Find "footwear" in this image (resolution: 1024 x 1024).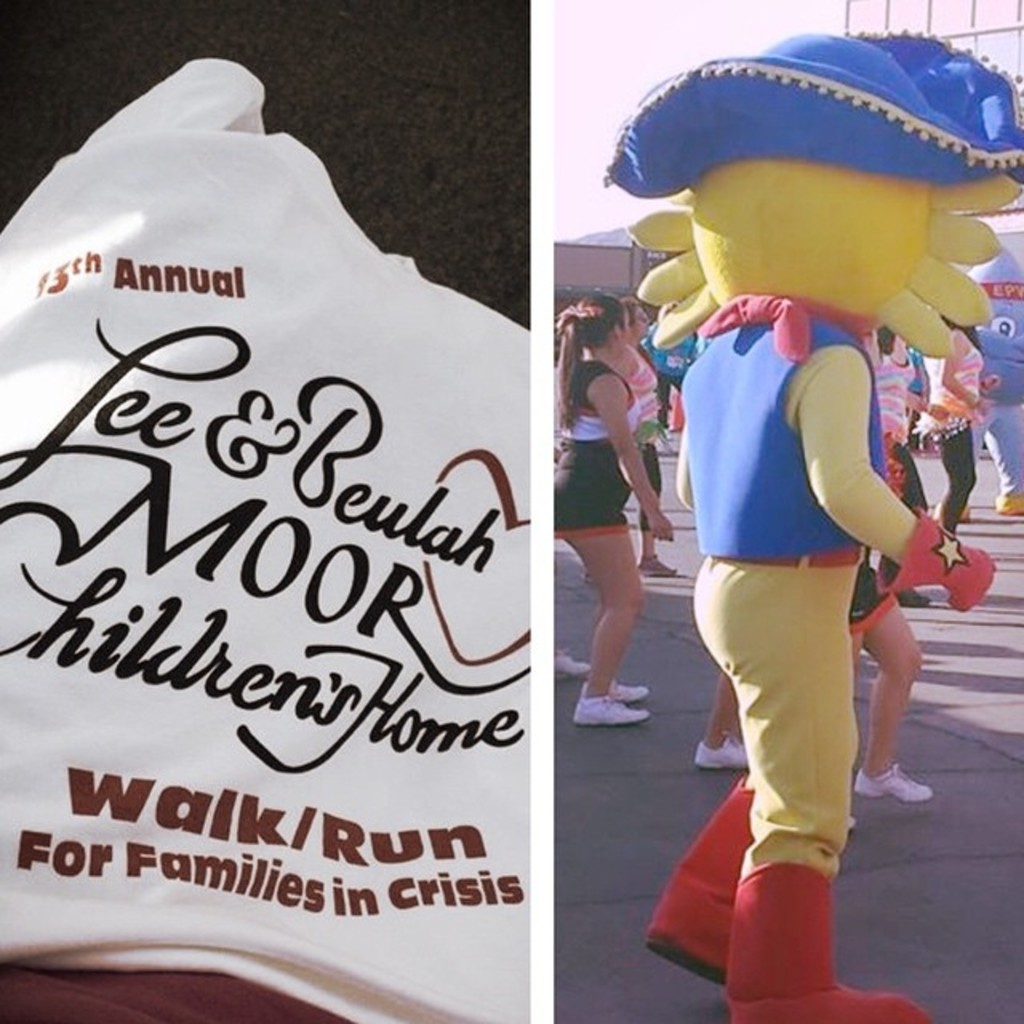
Rect(573, 691, 653, 725).
